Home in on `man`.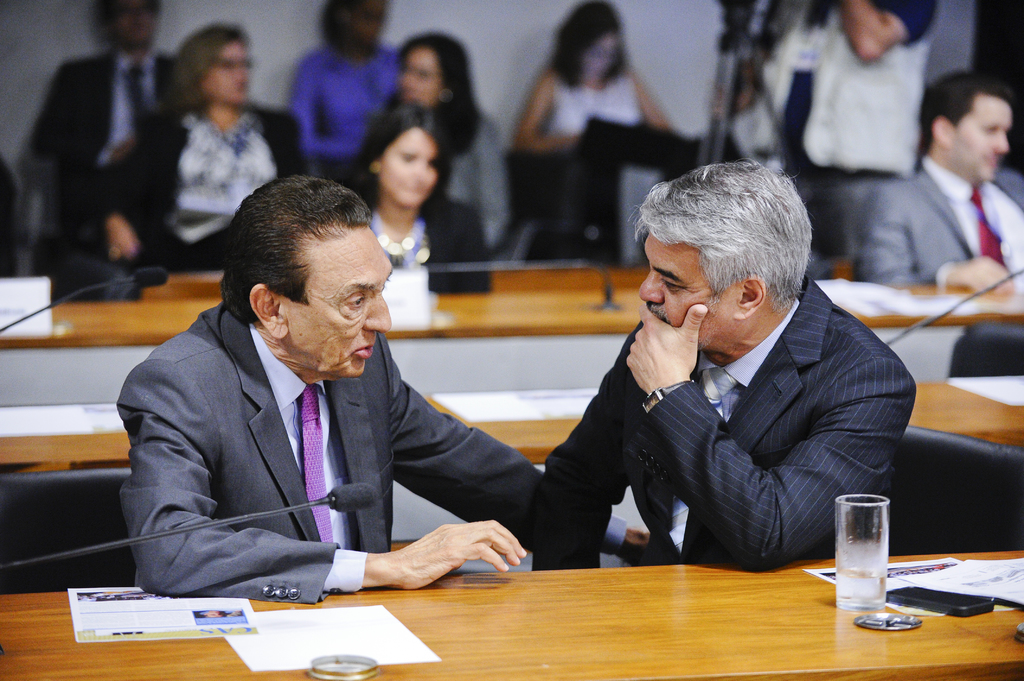
Homed in at 30, 0, 177, 292.
